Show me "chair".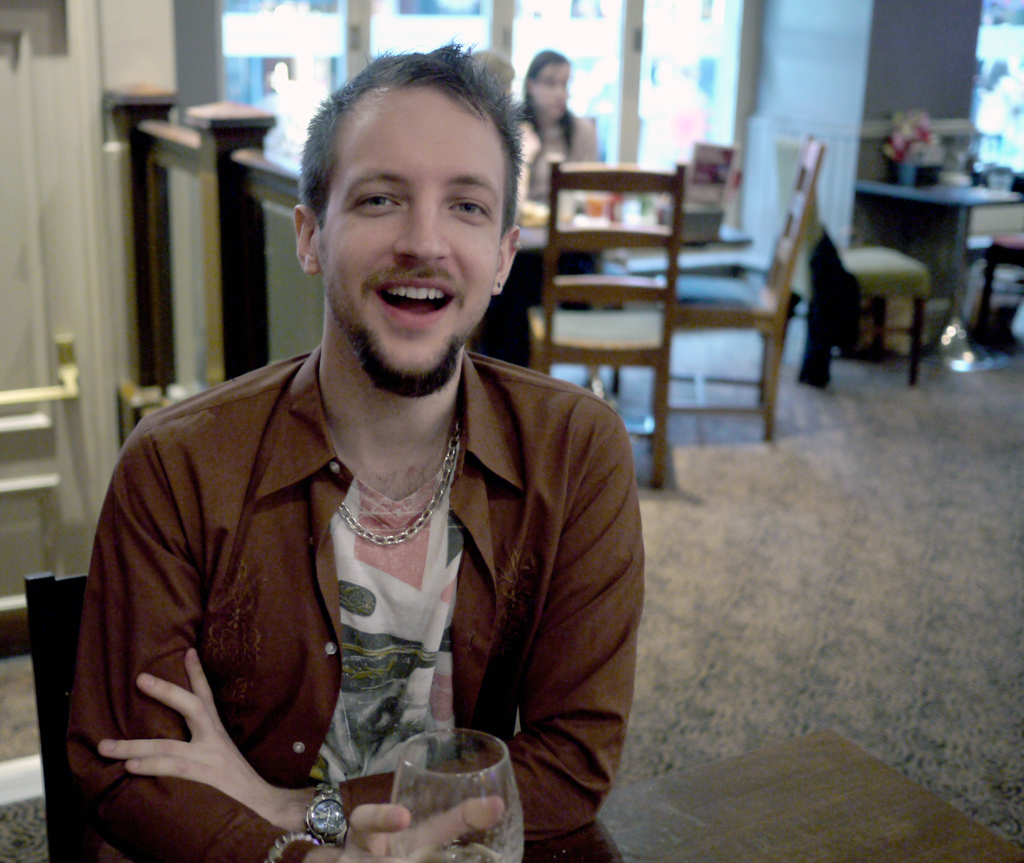
"chair" is here: x1=644, y1=129, x2=828, y2=441.
